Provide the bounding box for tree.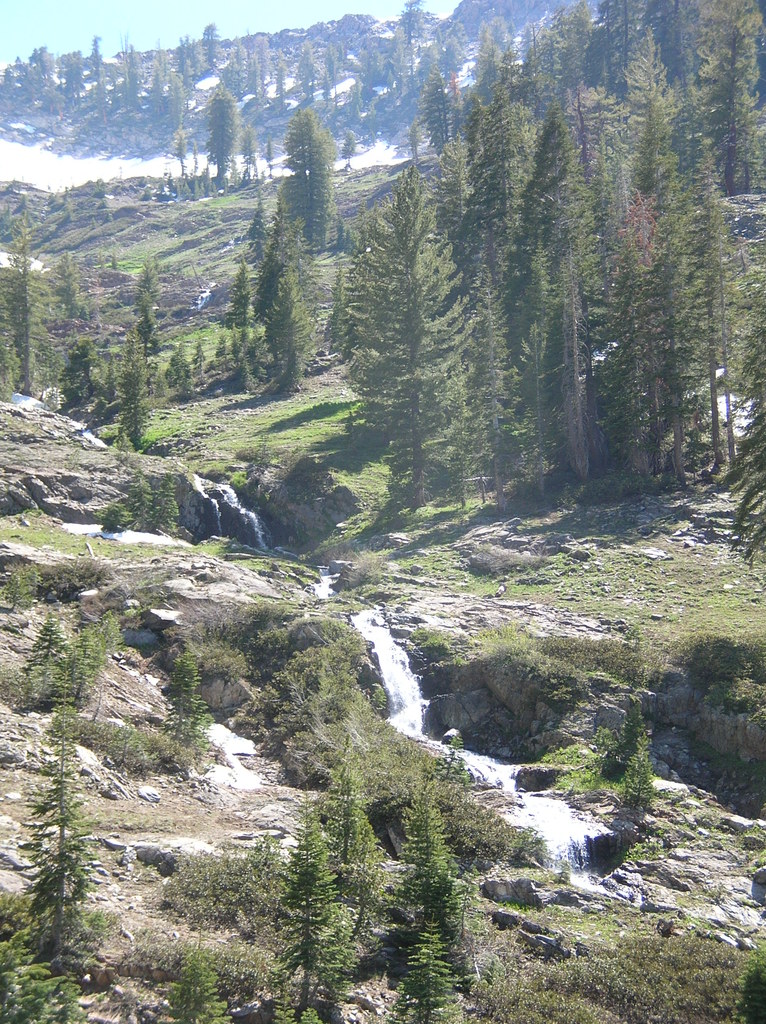
207,83,246,196.
